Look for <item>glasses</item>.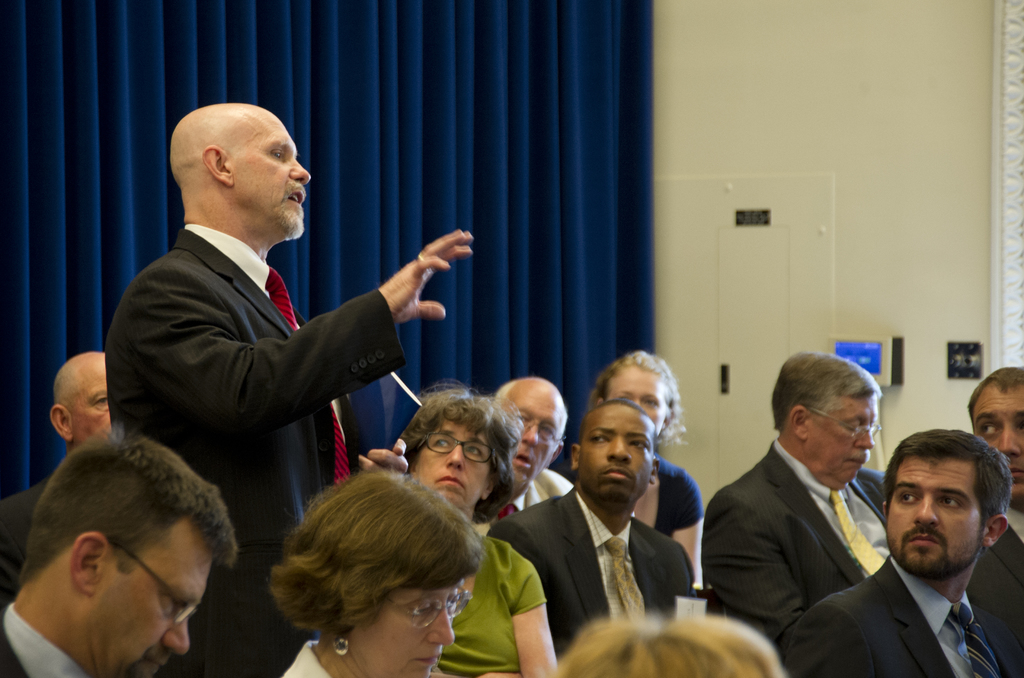
Found: bbox=[376, 586, 483, 629].
